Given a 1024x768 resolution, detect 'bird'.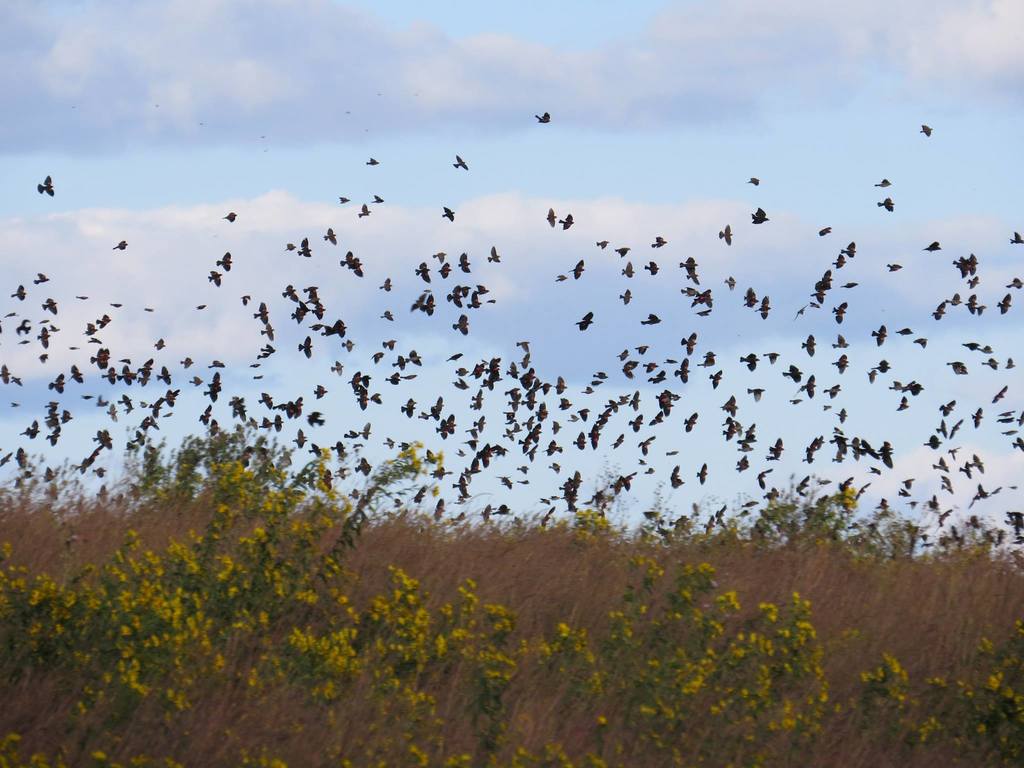
<box>154,363,170,387</box>.
